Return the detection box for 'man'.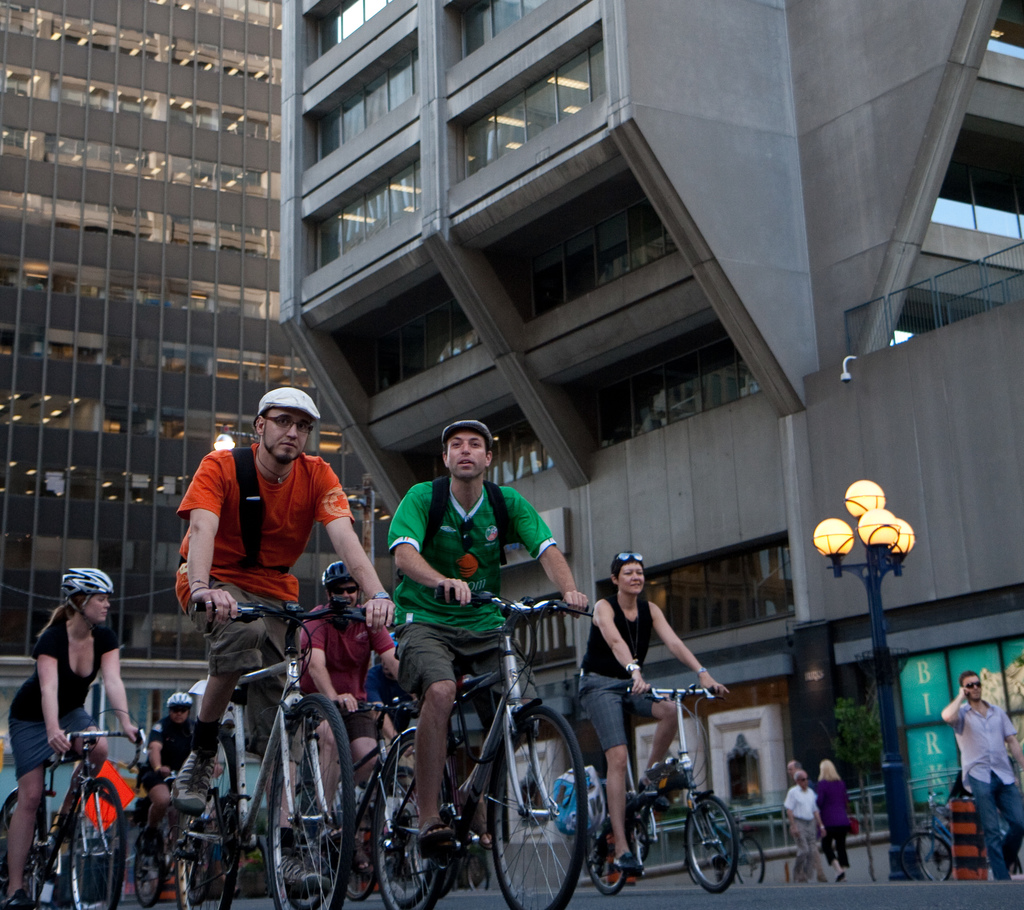
BBox(168, 386, 402, 893).
